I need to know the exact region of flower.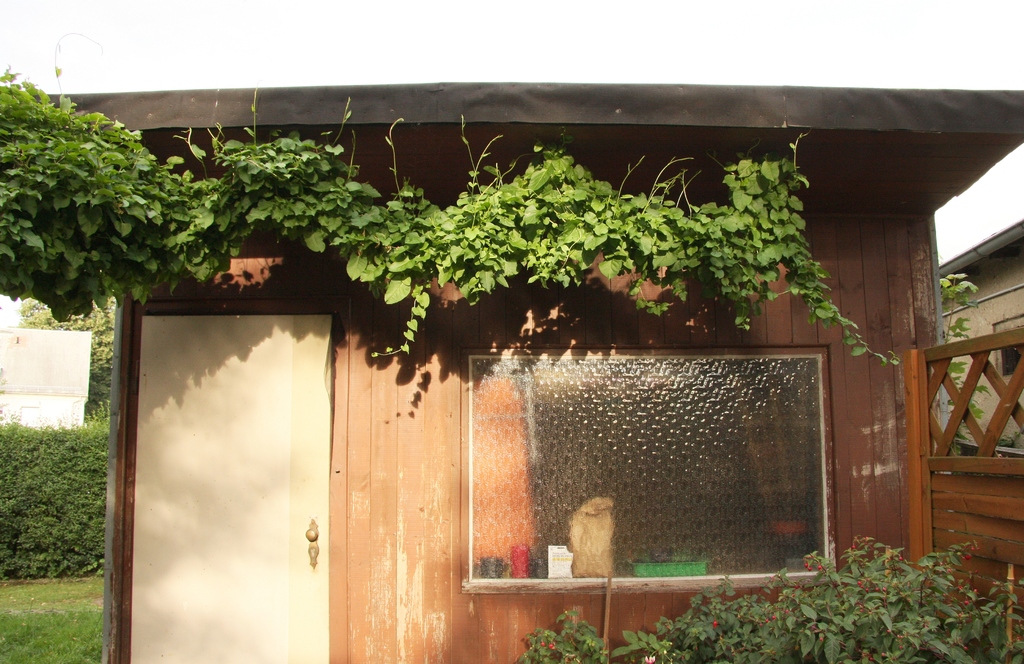
Region: x1=643 y1=654 x2=655 y2=663.
